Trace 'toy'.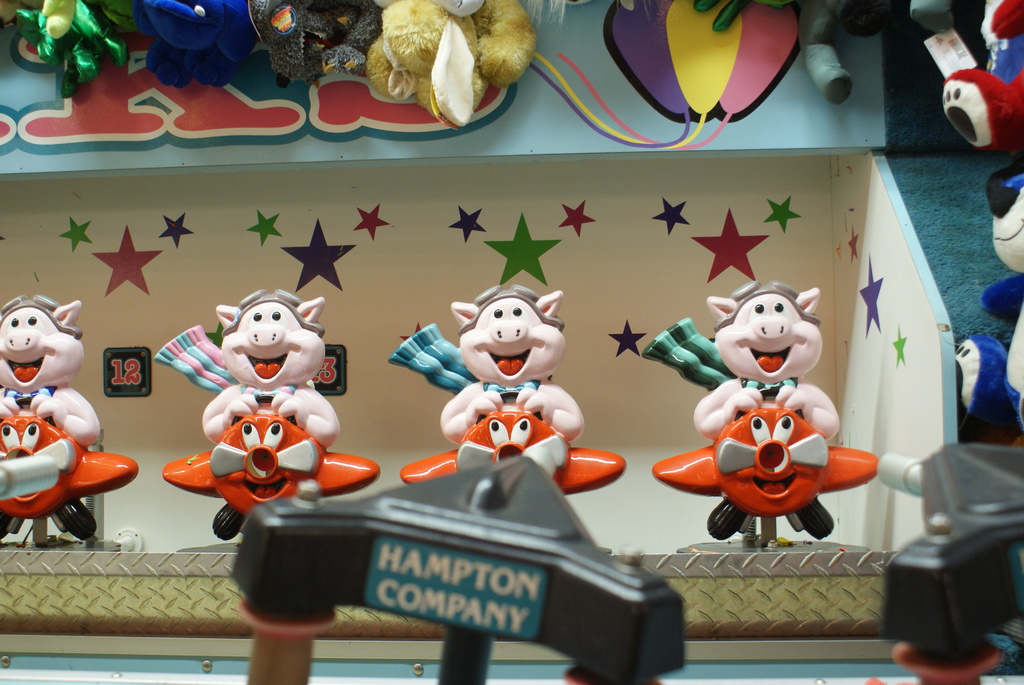
Traced to <box>941,0,1023,152</box>.
